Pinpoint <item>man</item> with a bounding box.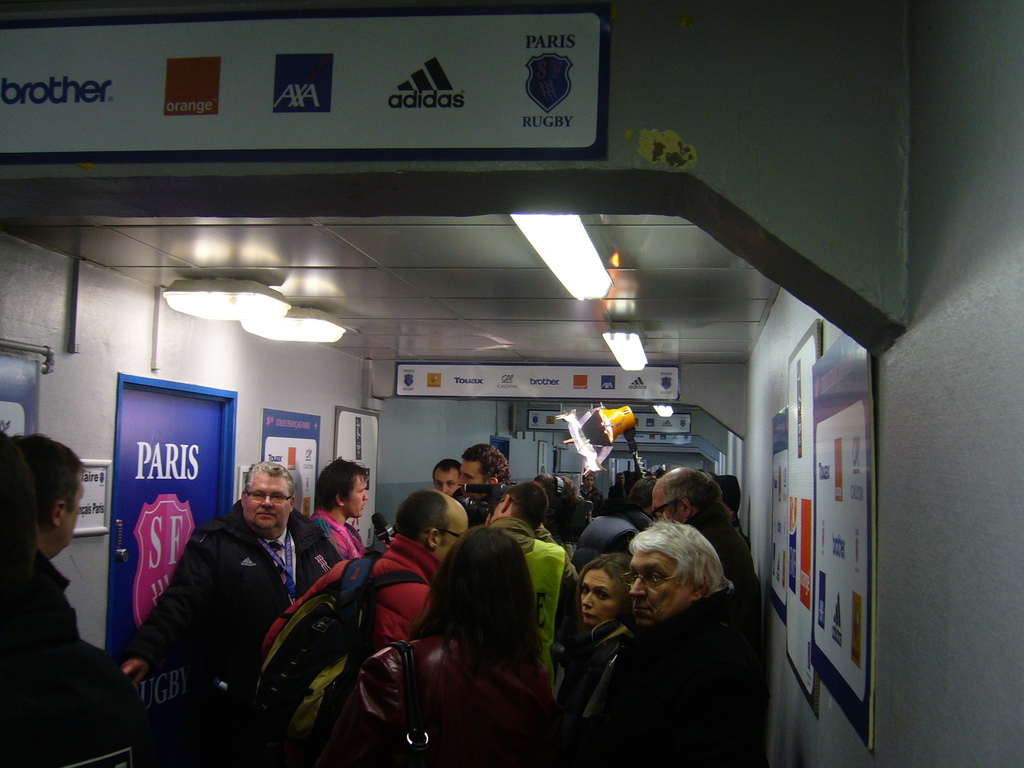
548, 492, 773, 758.
